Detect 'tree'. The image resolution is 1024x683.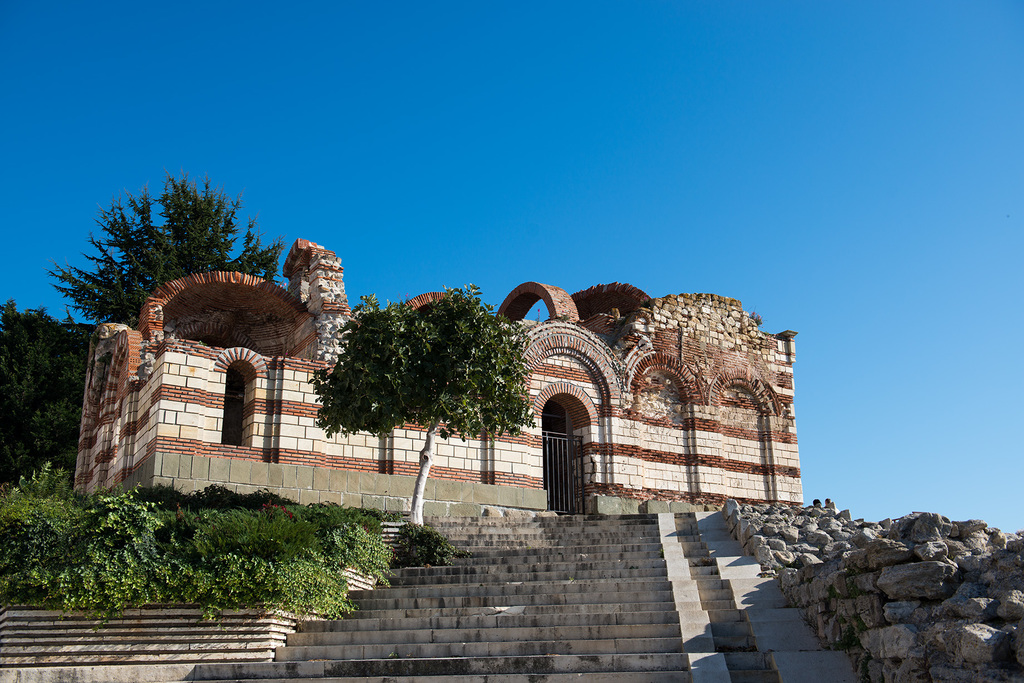
(305,283,540,519).
